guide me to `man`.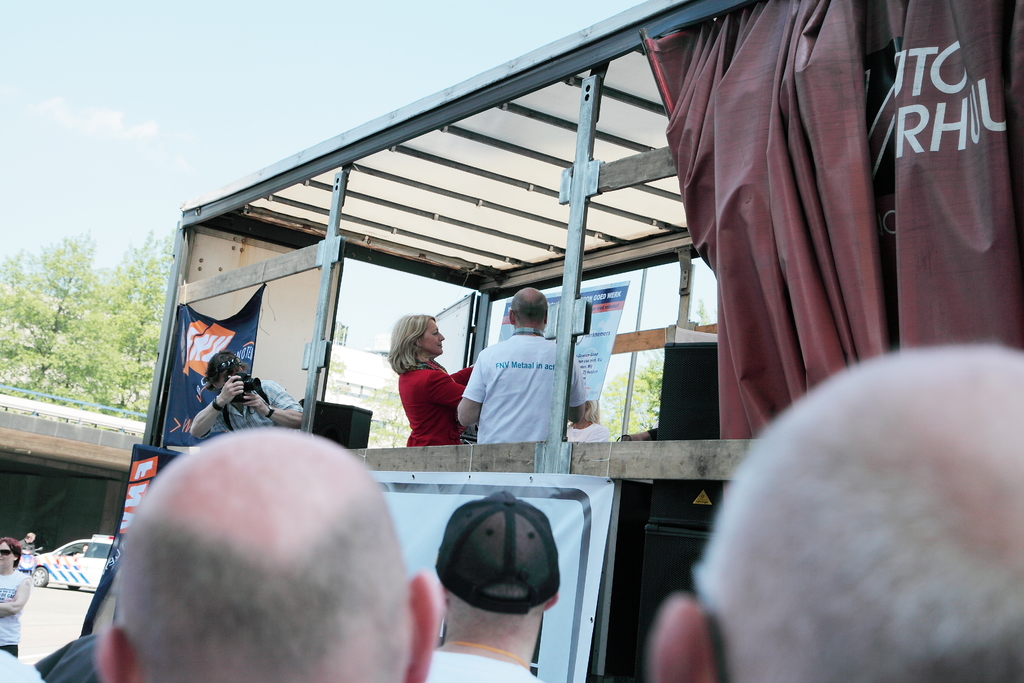
Guidance: 422 485 564 682.
